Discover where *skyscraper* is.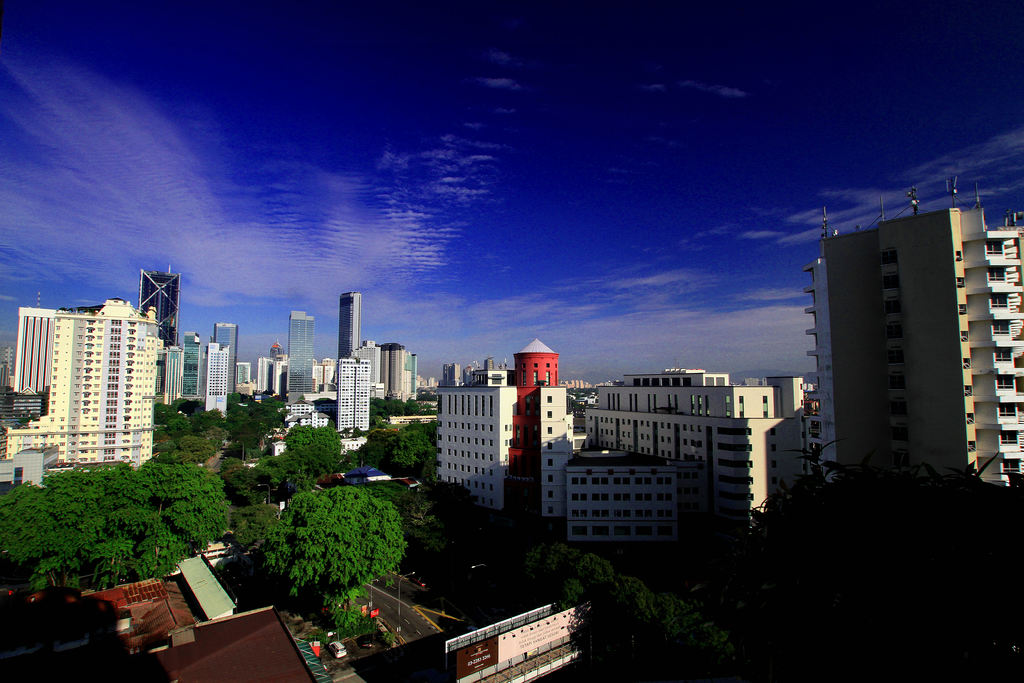
Discovered at [x1=327, y1=361, x2=376, y2=441].
